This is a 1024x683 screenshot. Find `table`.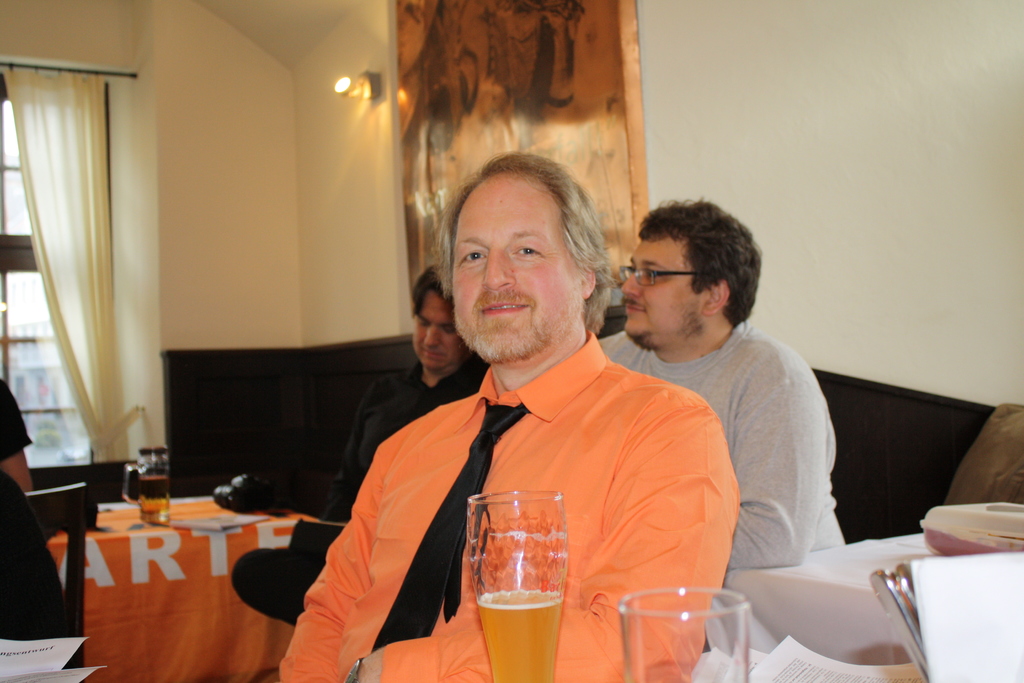
Bounding box: select_region(59, 481, 302, 668).
